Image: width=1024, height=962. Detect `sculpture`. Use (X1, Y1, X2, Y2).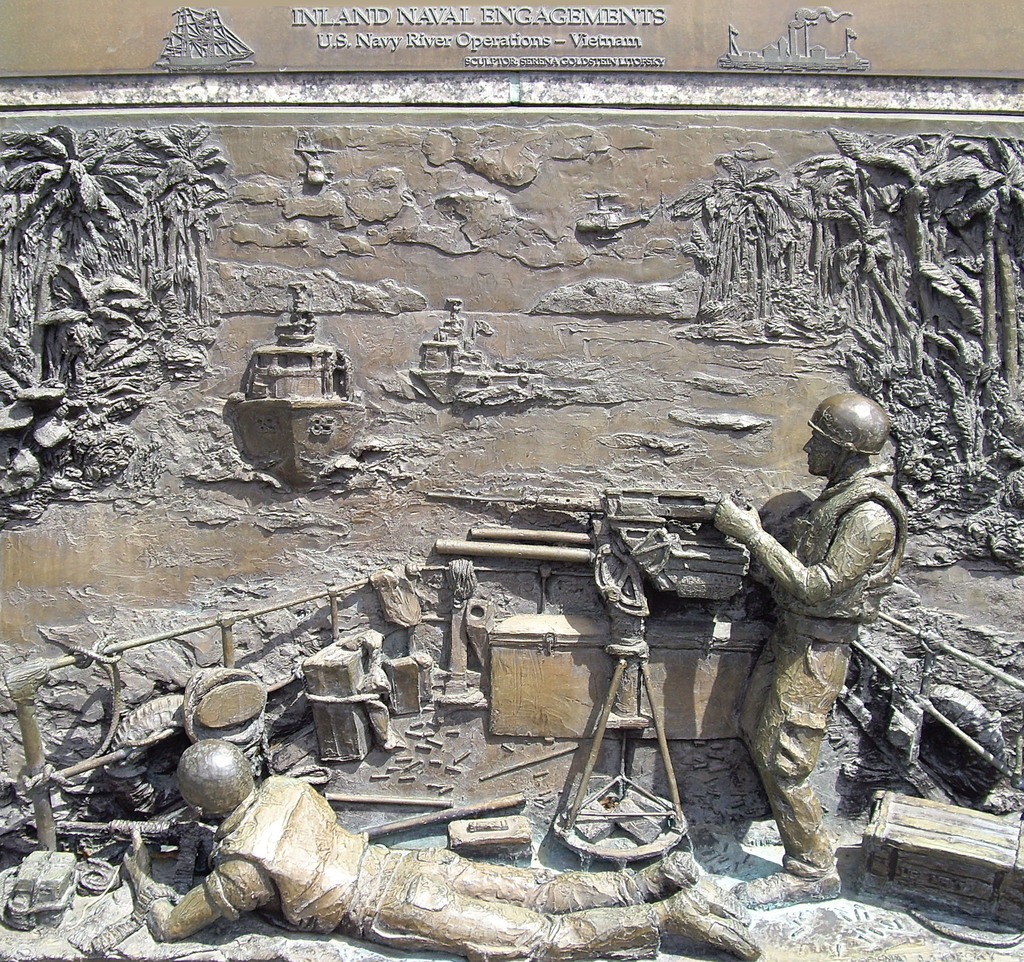
(227, 281, 370, 498).
